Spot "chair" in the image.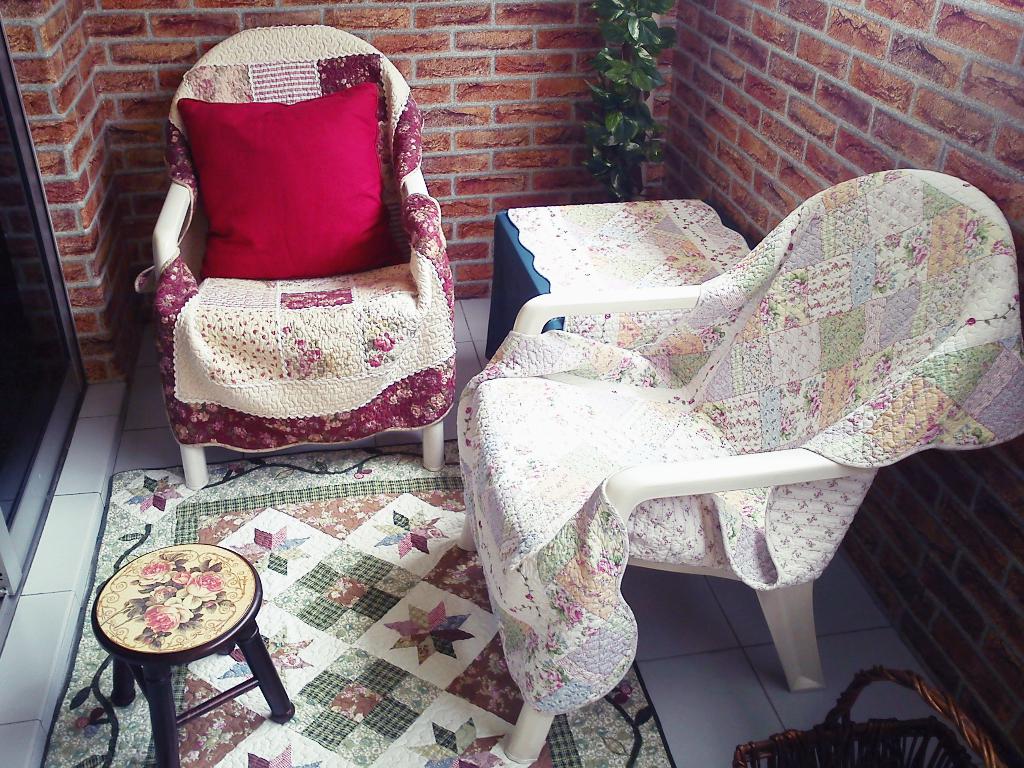
"chair" found at x1=148, y1=24, x2=458, y2=491.
